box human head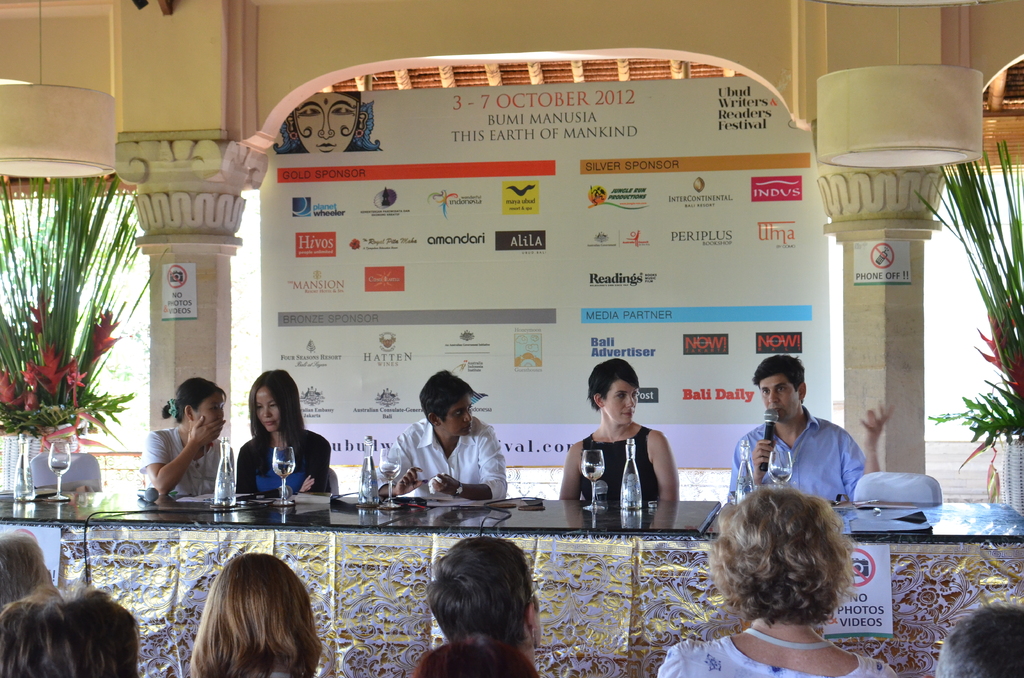
crop(752, 355, 806, 424)
